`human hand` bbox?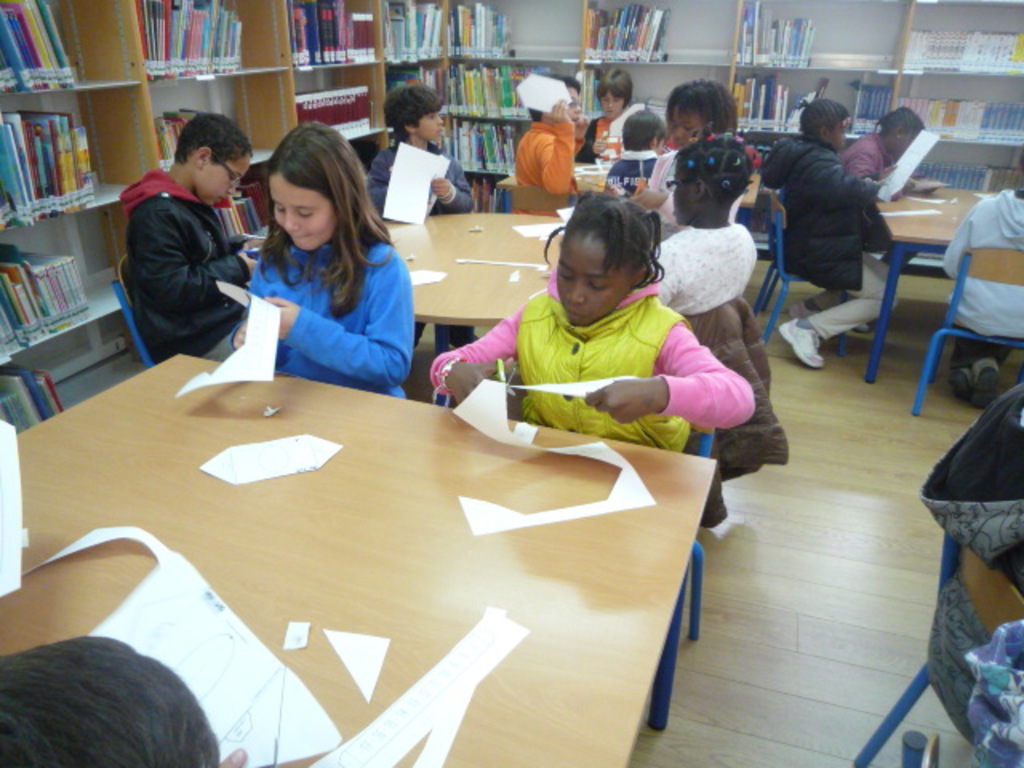
crop(235, 243, 259, 282)
